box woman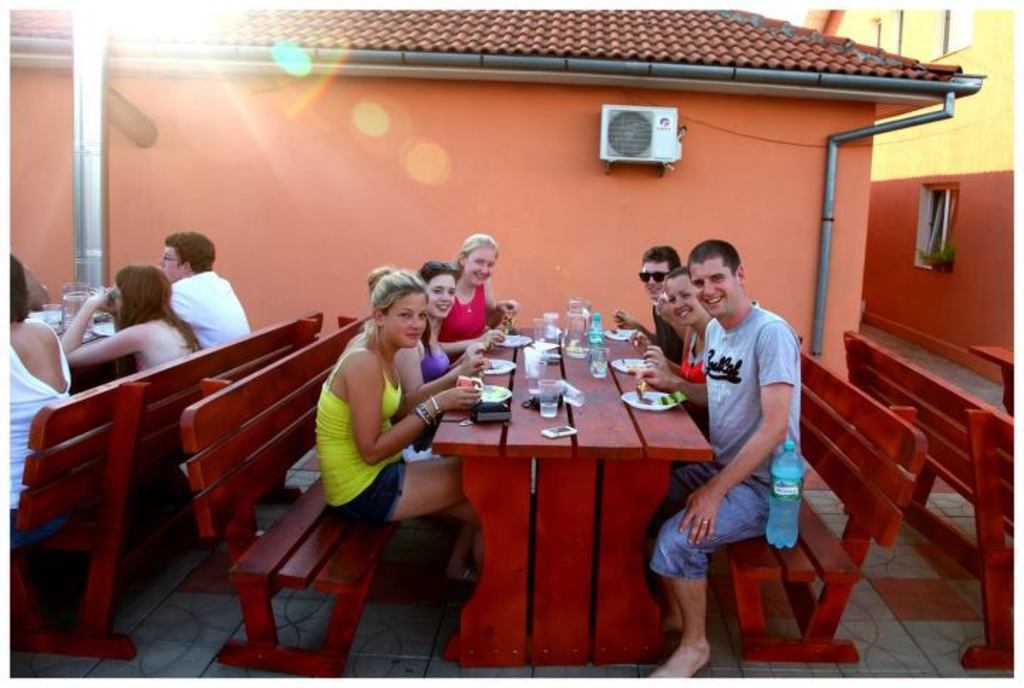
BBox(3, 249, 74, 513)
